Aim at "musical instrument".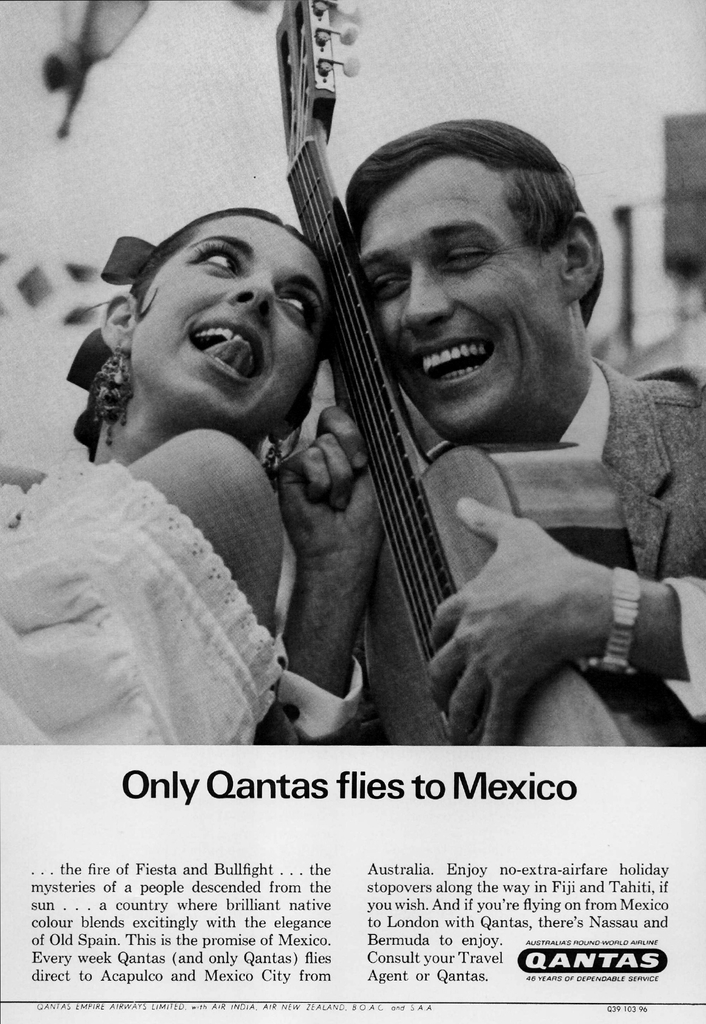
Aimed at pyautogui.locateOnScreen(269, 114, 700, 739).
